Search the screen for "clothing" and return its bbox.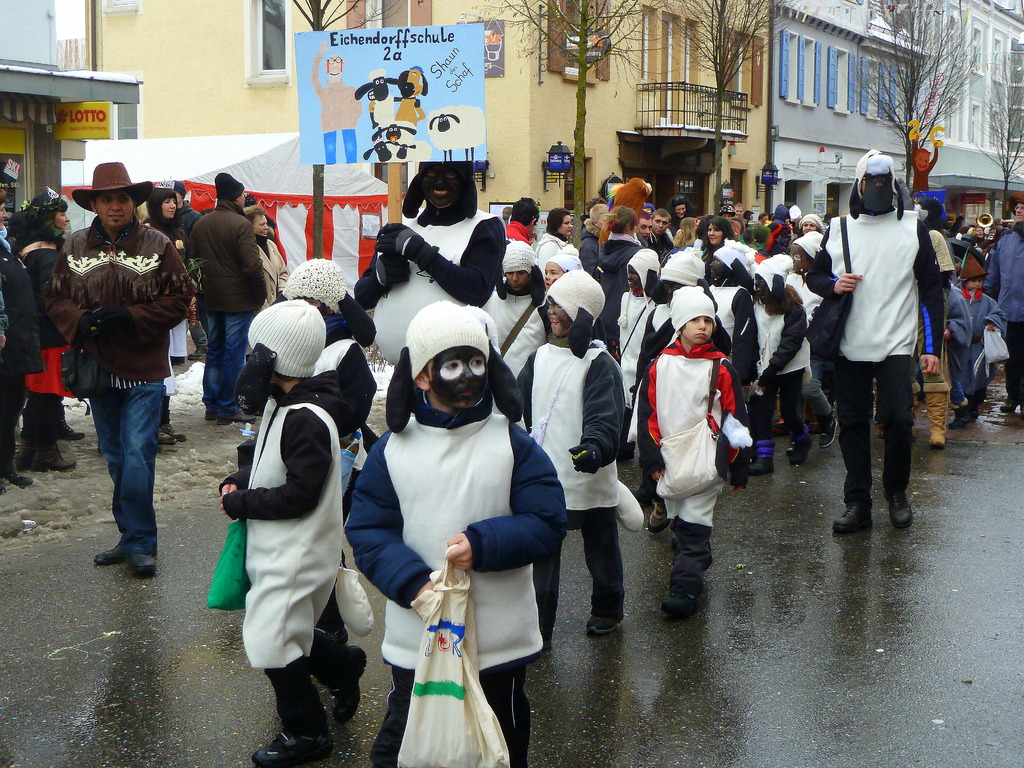
Found: locate(189, 205, 257, 435).
